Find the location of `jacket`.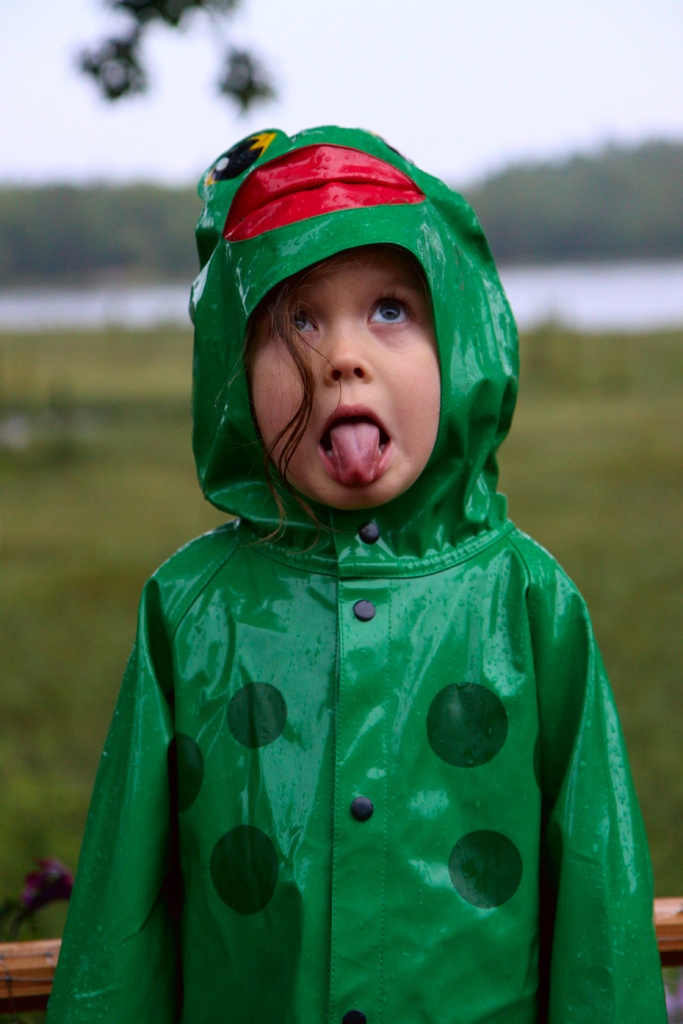
Location: x1=26, y1=181, x2=682, y2=1023.
